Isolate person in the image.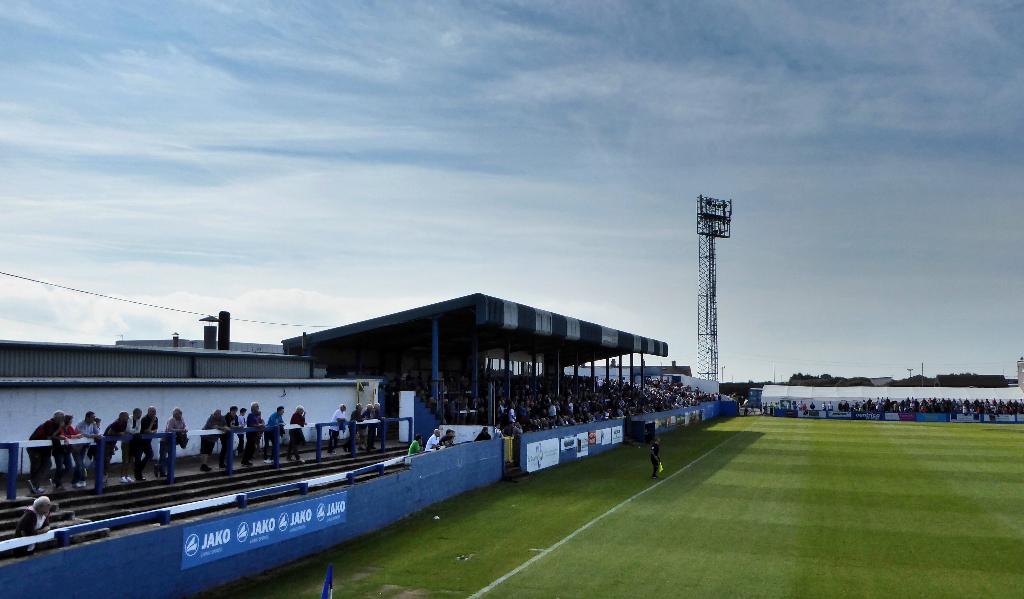
Isolated region: select_region(245, 405, 257, 459).
